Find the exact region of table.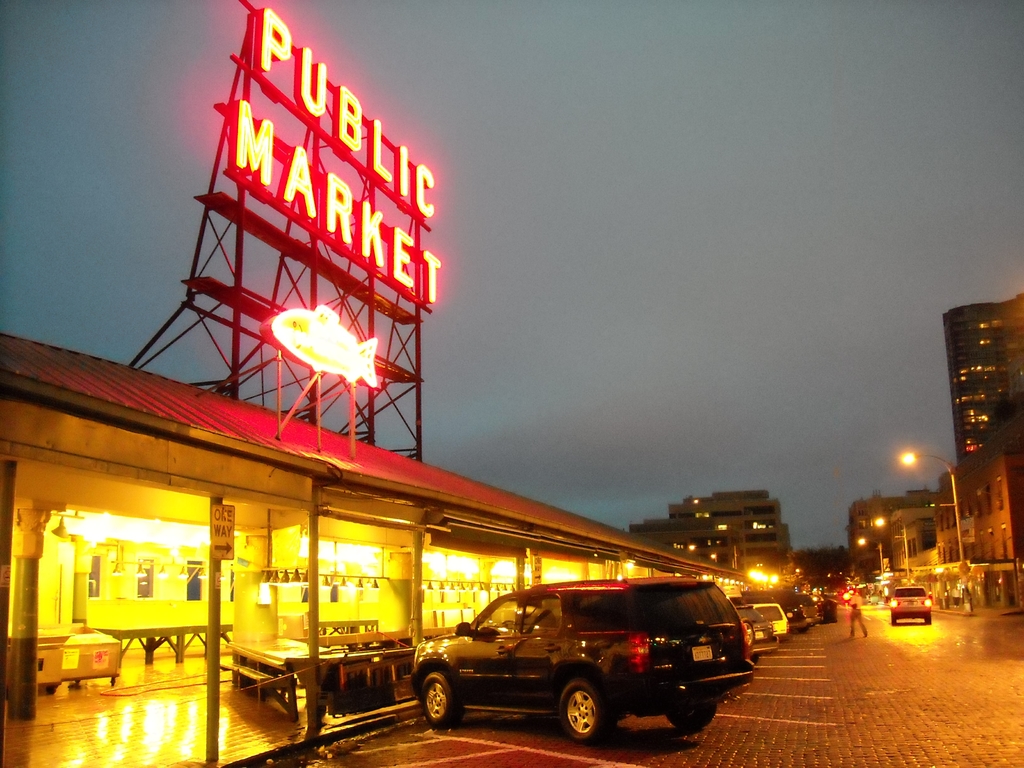
Exact region: (310, 616, 385, 646).
